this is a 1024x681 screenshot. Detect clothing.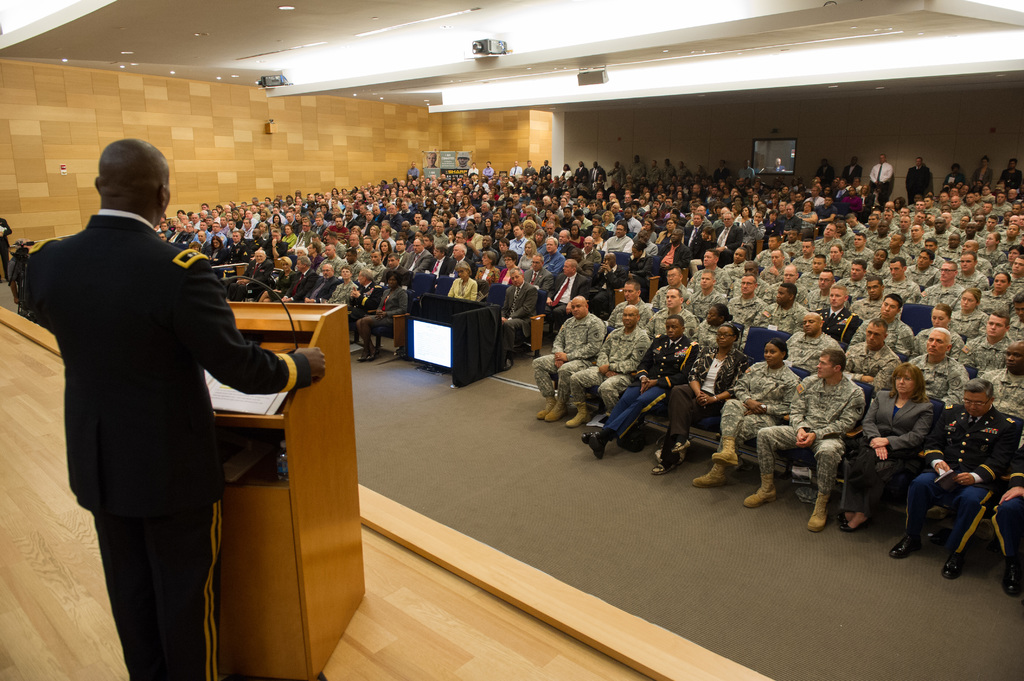
bbox=(360, 287, 394, 335).
